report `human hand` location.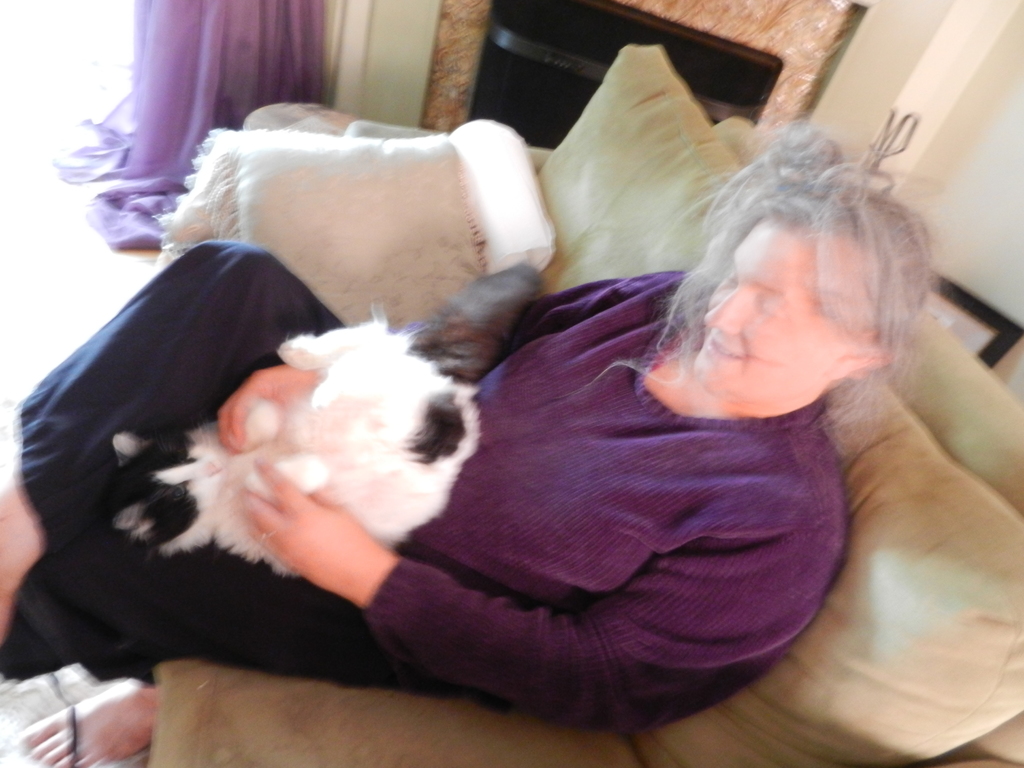
Report: bbox(218, 360, 320, 457).
